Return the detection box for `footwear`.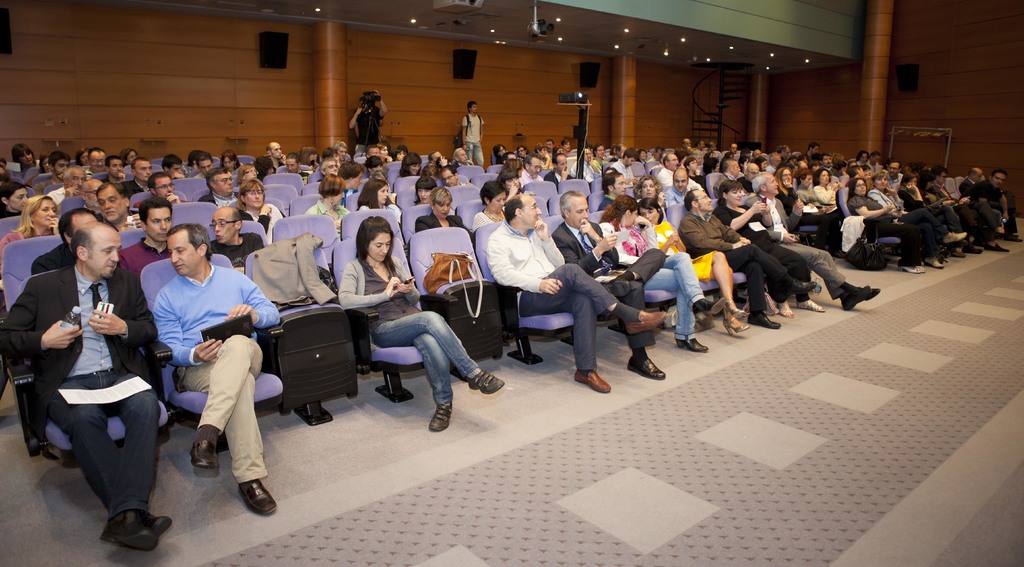
Rect(99, 513, 156, 559).
